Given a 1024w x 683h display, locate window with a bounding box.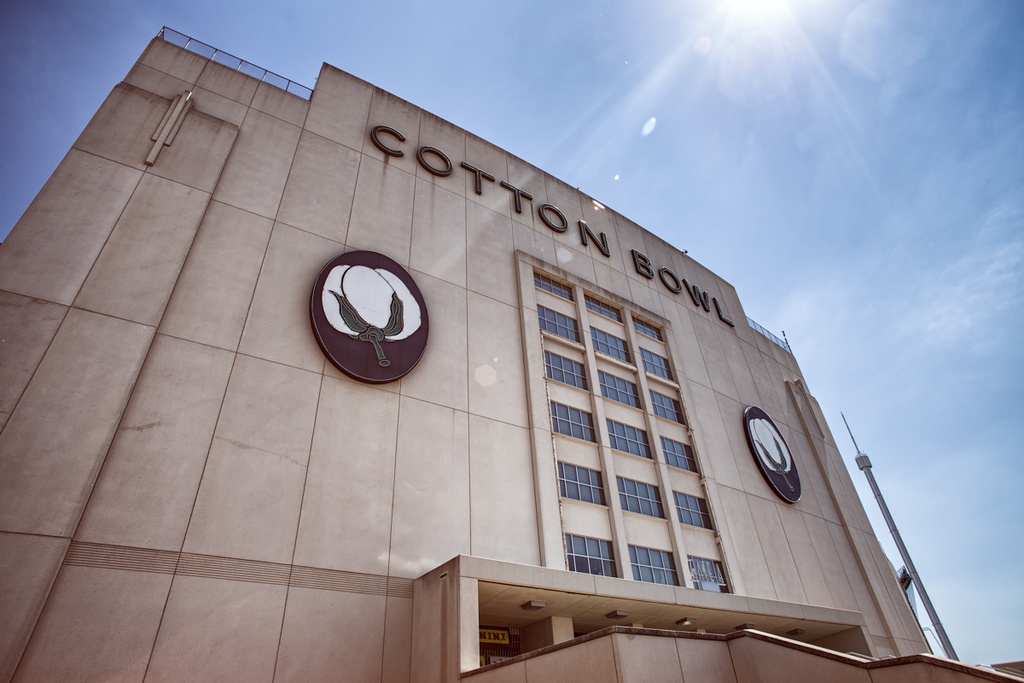
Located: 534/268/573/299.
